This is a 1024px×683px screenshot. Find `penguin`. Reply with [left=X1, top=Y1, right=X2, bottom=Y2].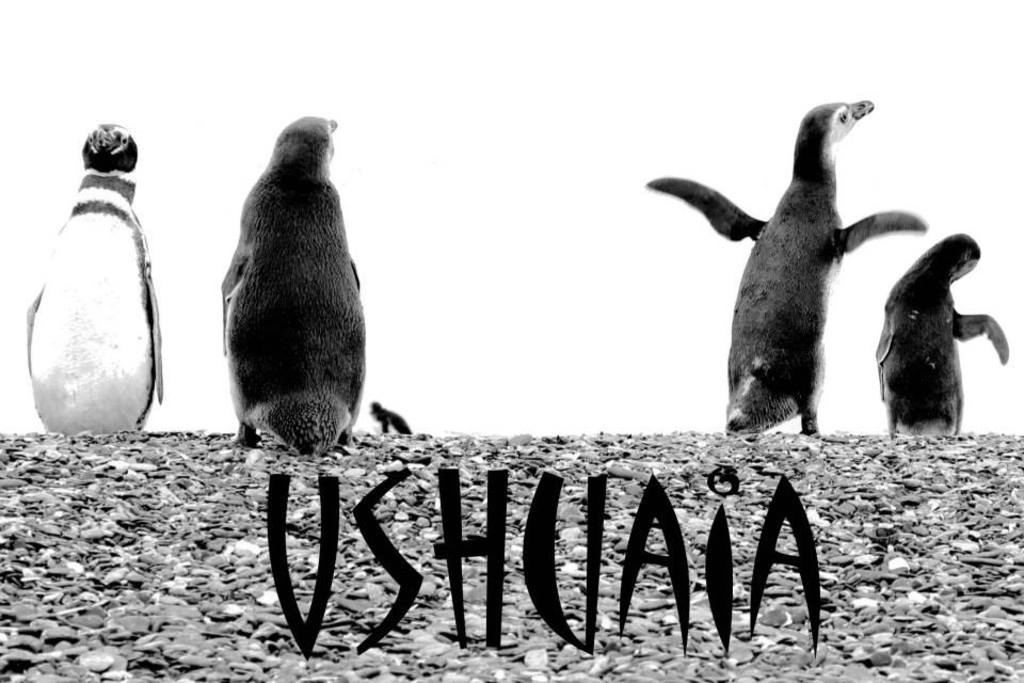
[left=874, top=234, right=1009, bottom=432].
